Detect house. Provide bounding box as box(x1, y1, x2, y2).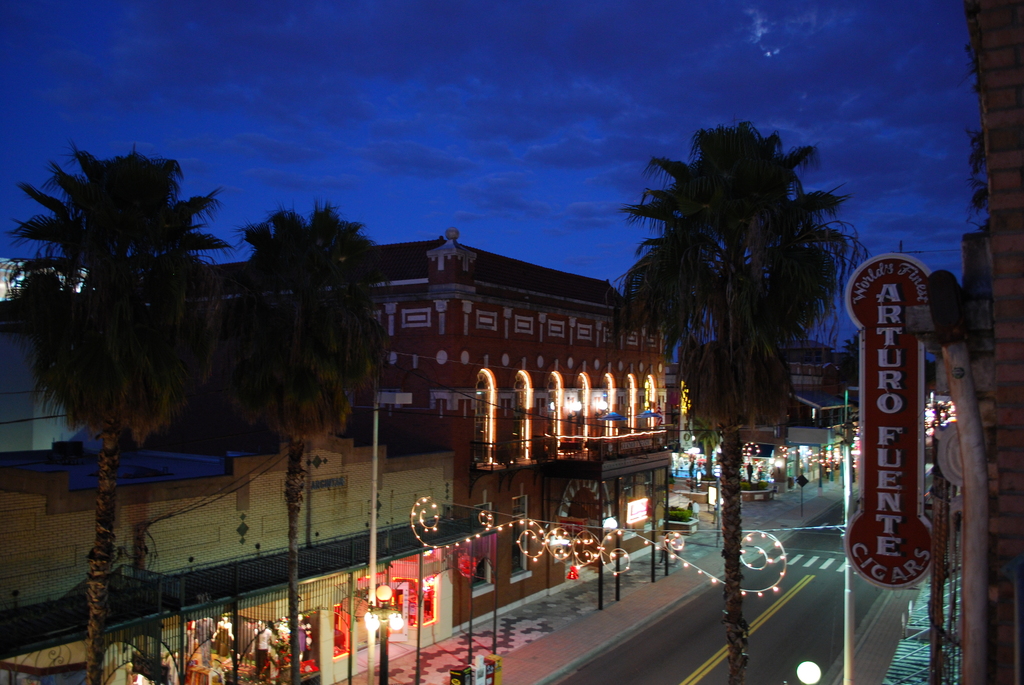
box(204, 230, 679, 629).
